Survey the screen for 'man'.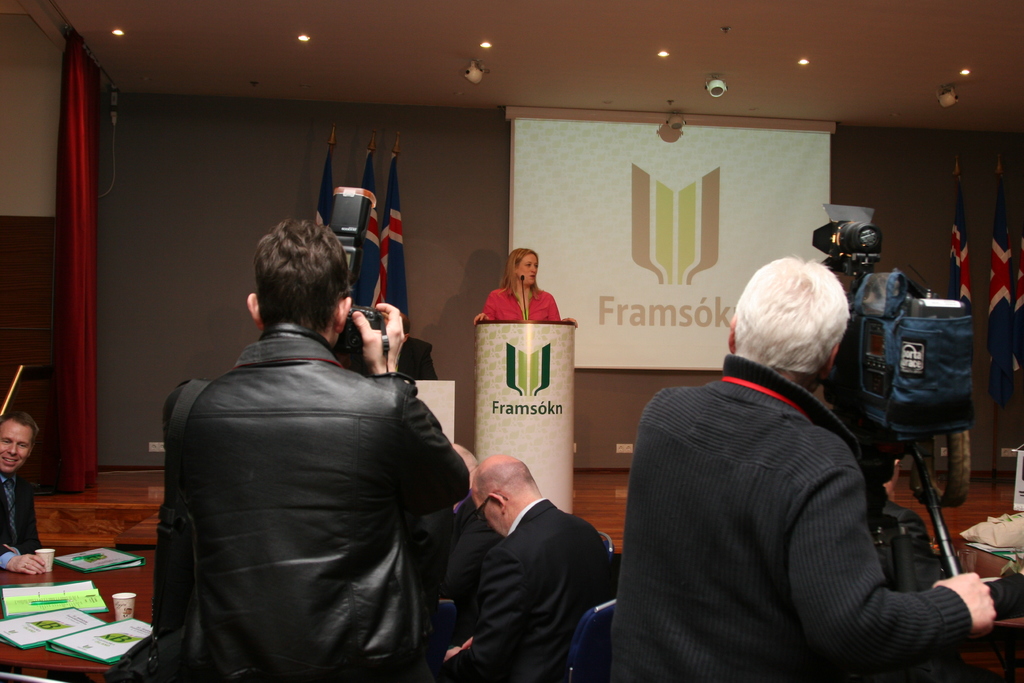
Survey found: BBox(616, 245, 1007, 682).
